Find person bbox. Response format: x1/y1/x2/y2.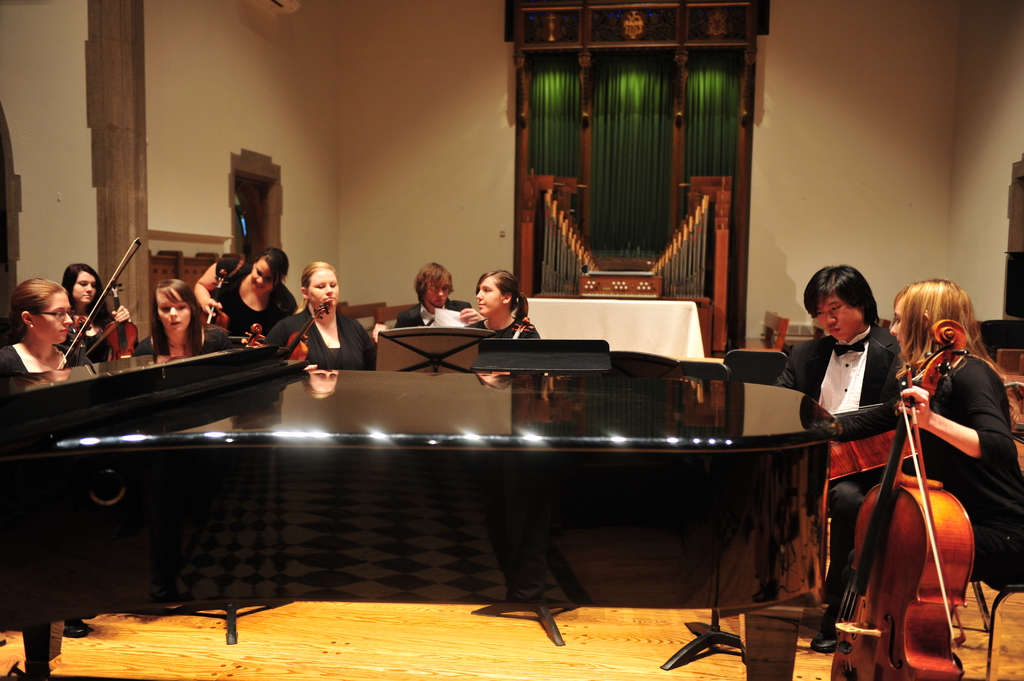
273/260/381/371.
